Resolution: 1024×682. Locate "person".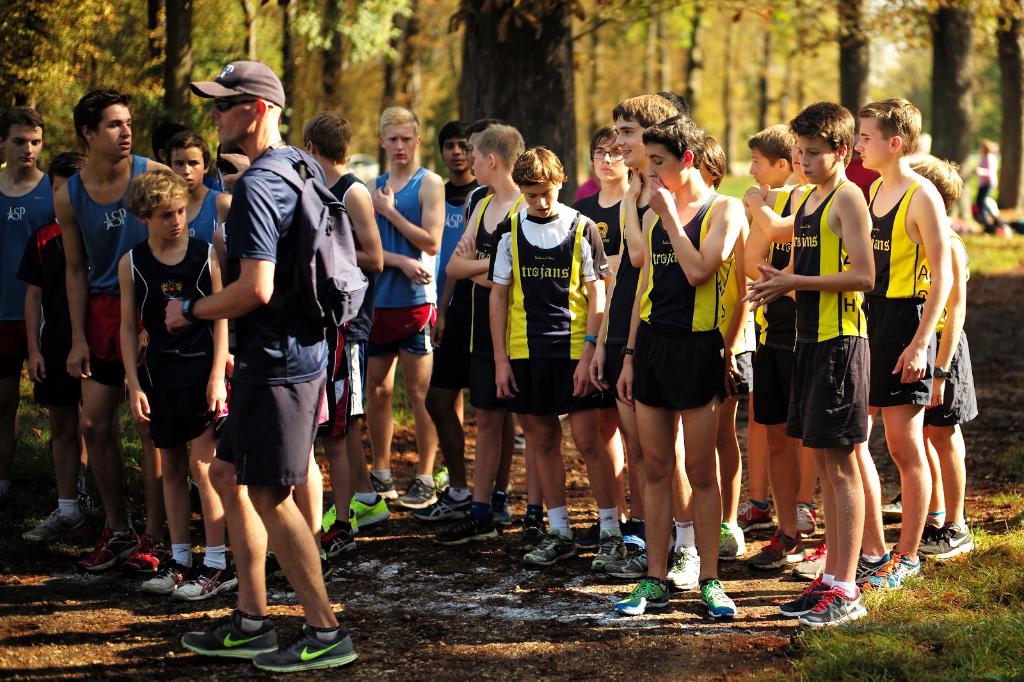
595,112,733,621.
